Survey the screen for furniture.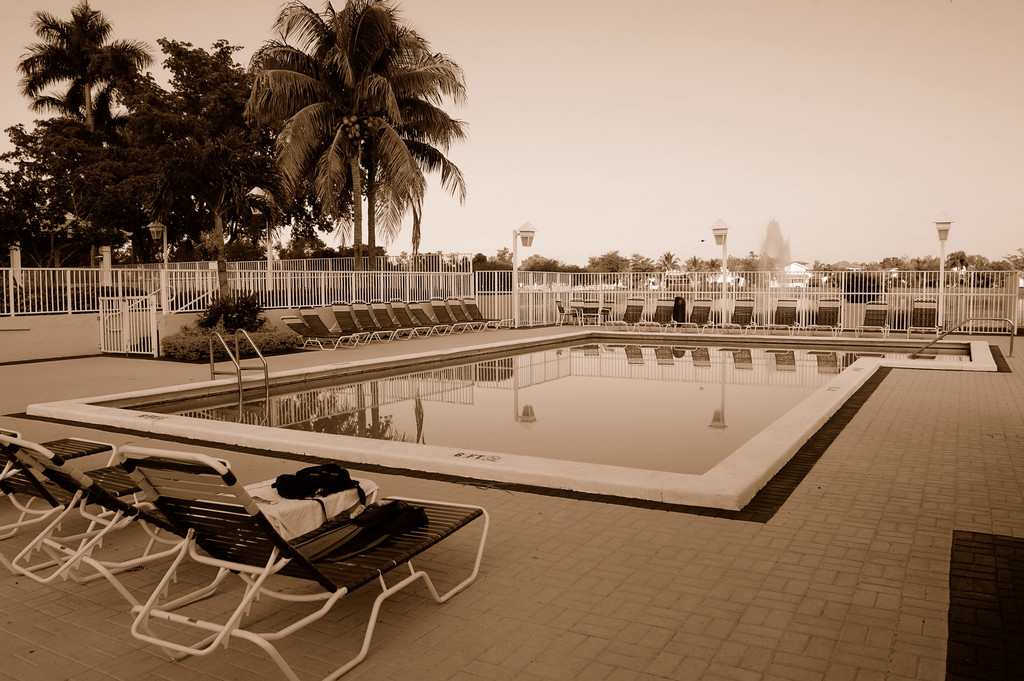
Survey found: rect(556, 299, 585, 325).
